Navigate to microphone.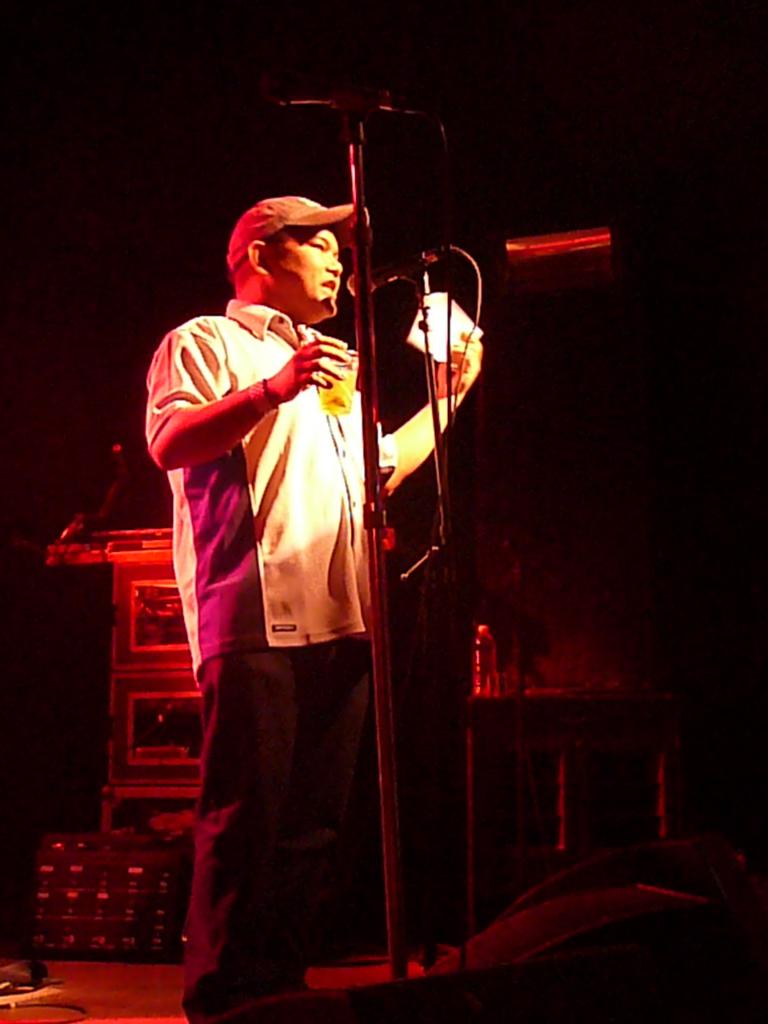
Navigation target: <bbox>345, 246, 458, 300</bbox>.
